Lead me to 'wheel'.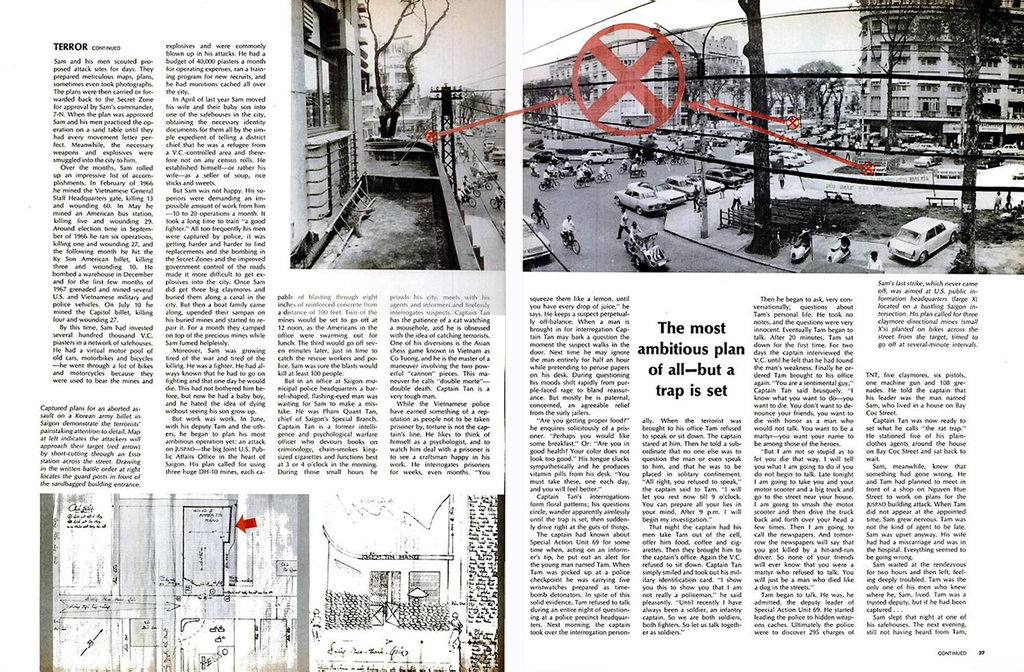
Lead to bbox(669, 160, 676, 167).
